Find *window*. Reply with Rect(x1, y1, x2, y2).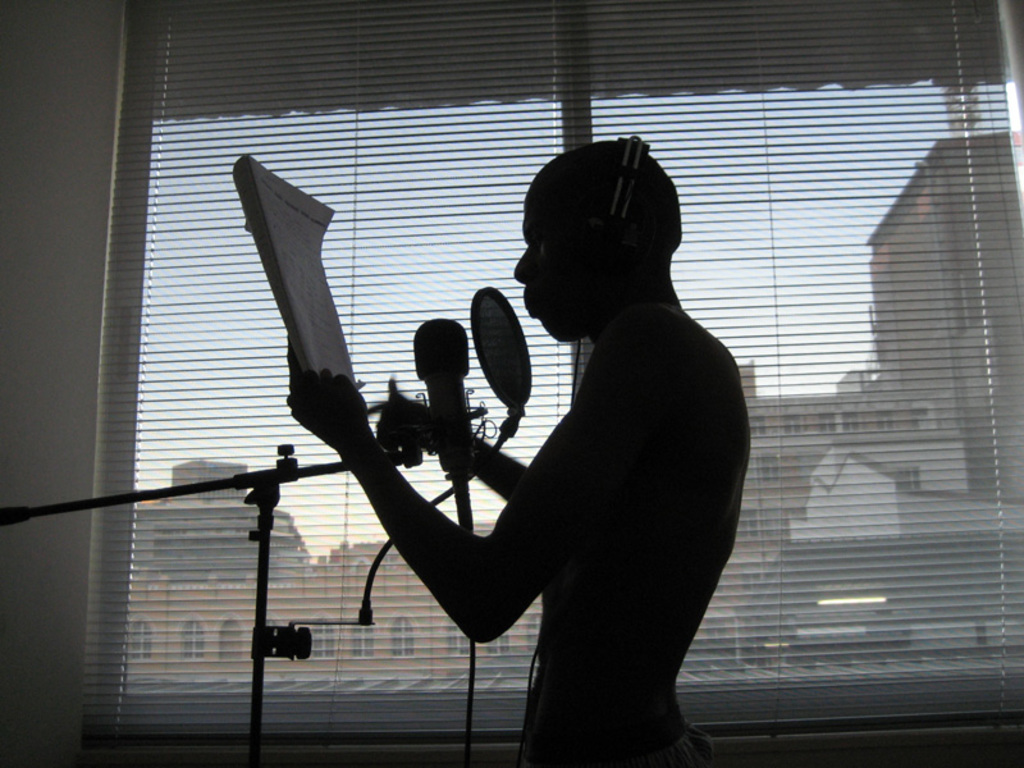
Rect(489, 627, 515, 655).
